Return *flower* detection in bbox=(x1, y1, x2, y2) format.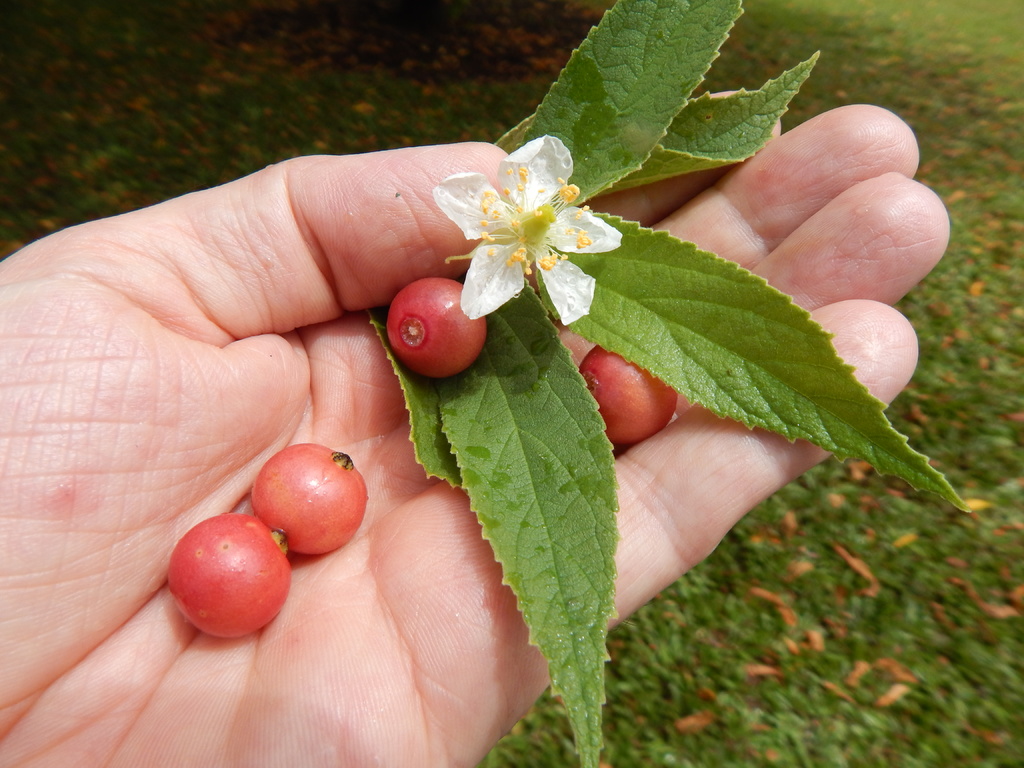
bbox=(429, 134, 624, 325).
